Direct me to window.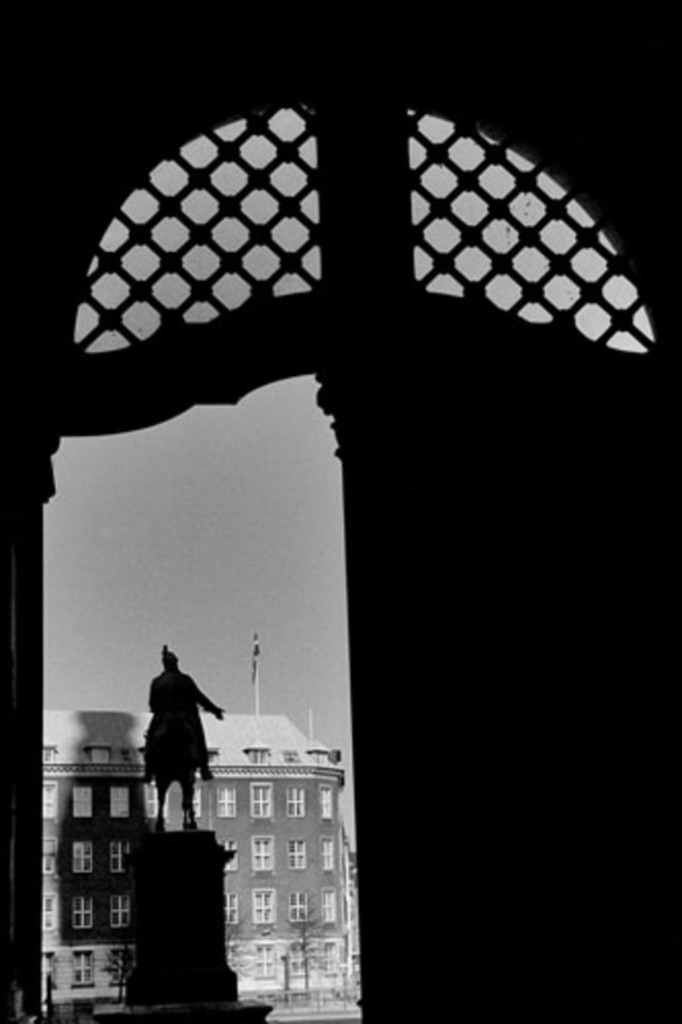
Direction: x1=286 y1=839 x2=308 y2=875.
